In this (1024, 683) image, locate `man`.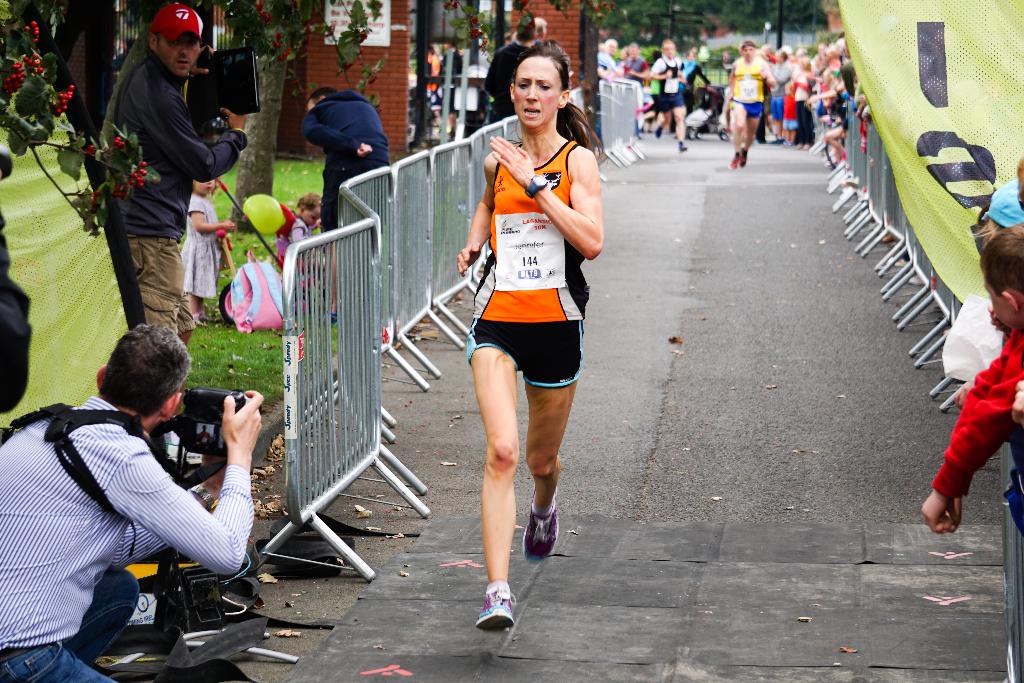
Bounding box: x1=724, y1=40, x2=774, y2=161.
